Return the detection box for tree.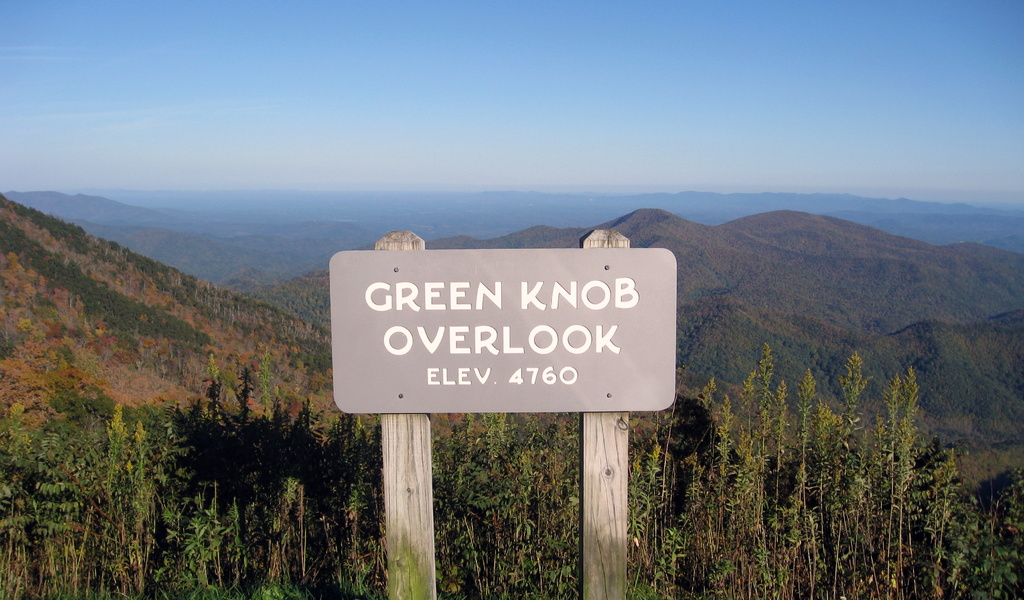
pyautogui.locateOnScreen(229, 364, 252, 438).
